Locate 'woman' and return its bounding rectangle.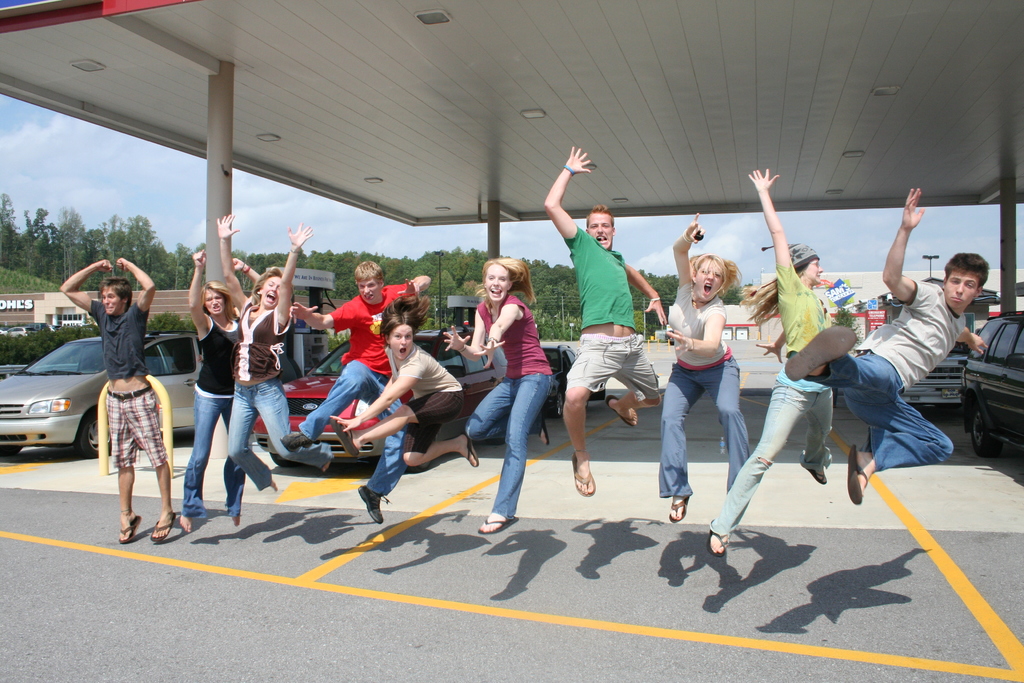
rect(328, 297, 479, 466).
